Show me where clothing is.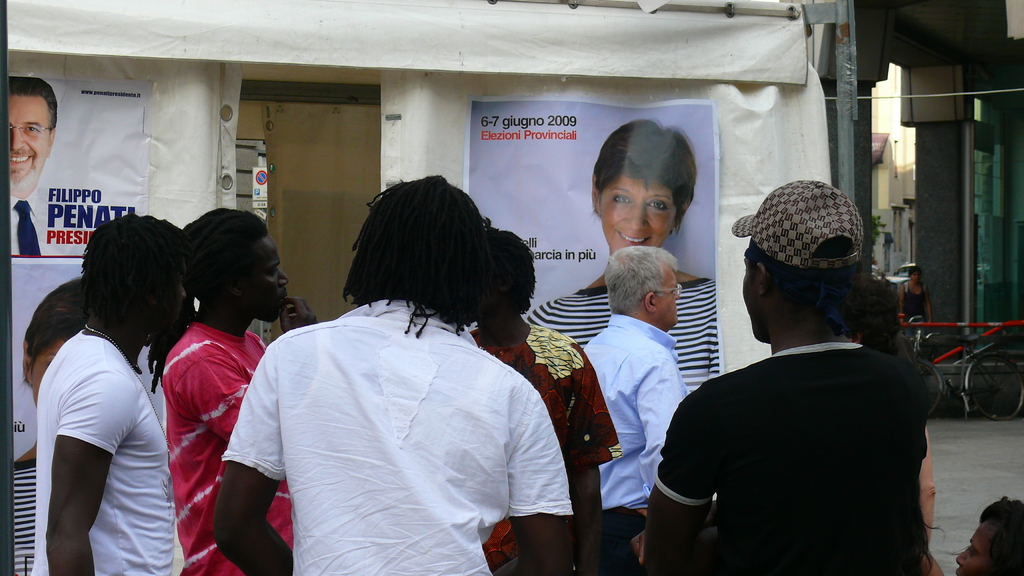
clothing is at bbox=(10, 193, 76, 255).
